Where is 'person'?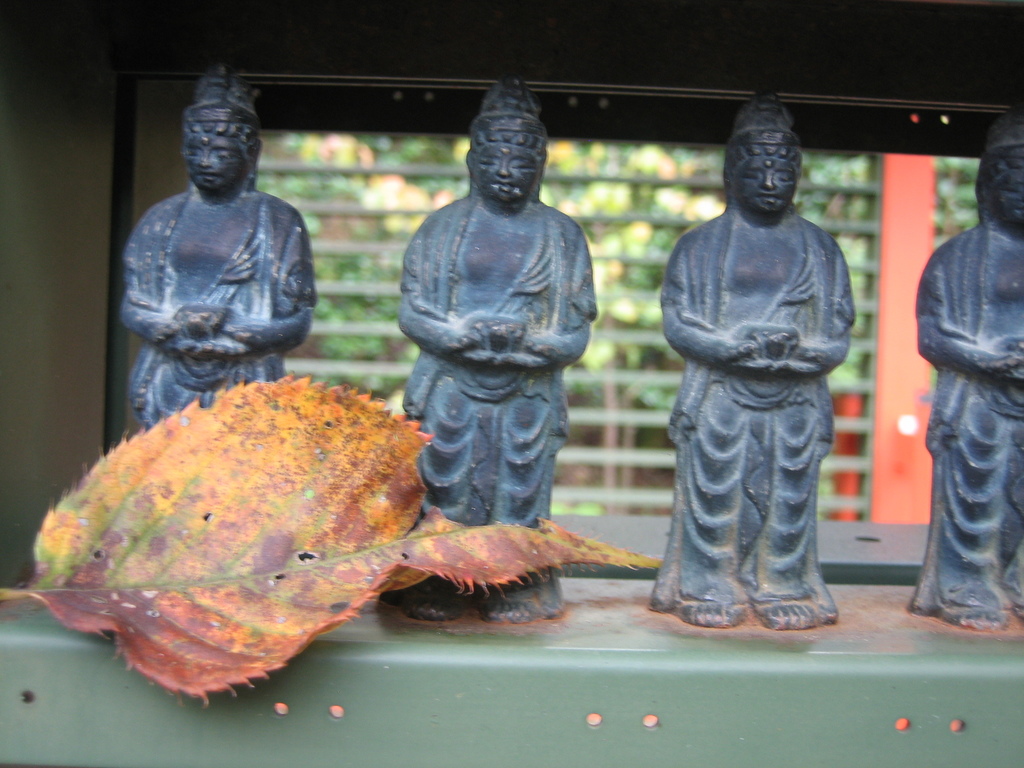
pyautogui.locateOnScreen(913, 110, 1023, 634).
